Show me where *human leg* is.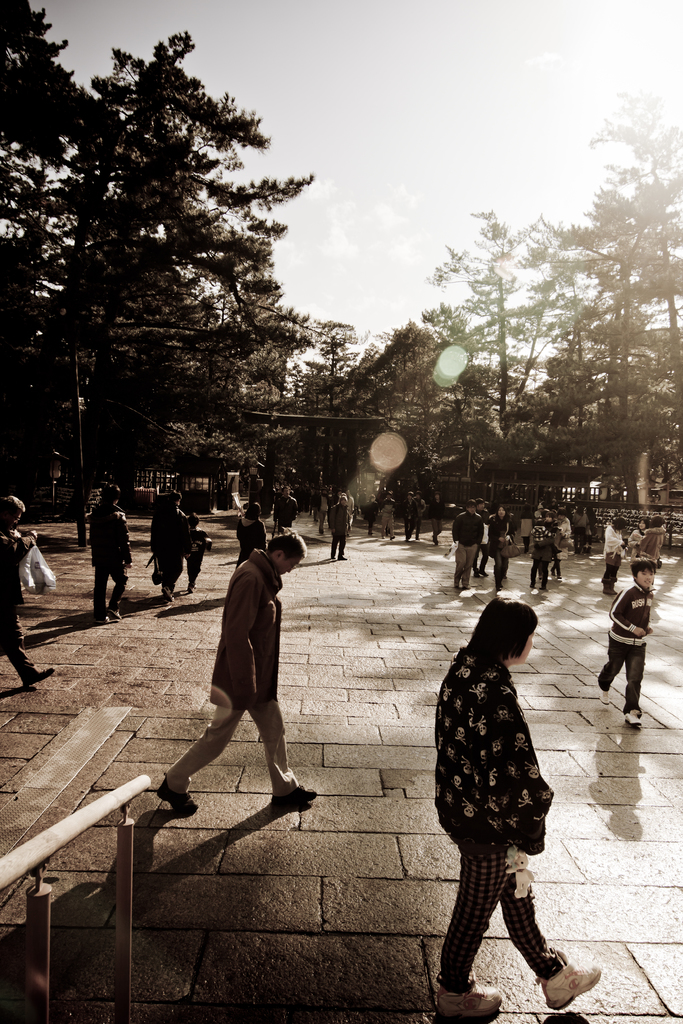
*human leg* is at l=0, t=594, r=55, b=682.
